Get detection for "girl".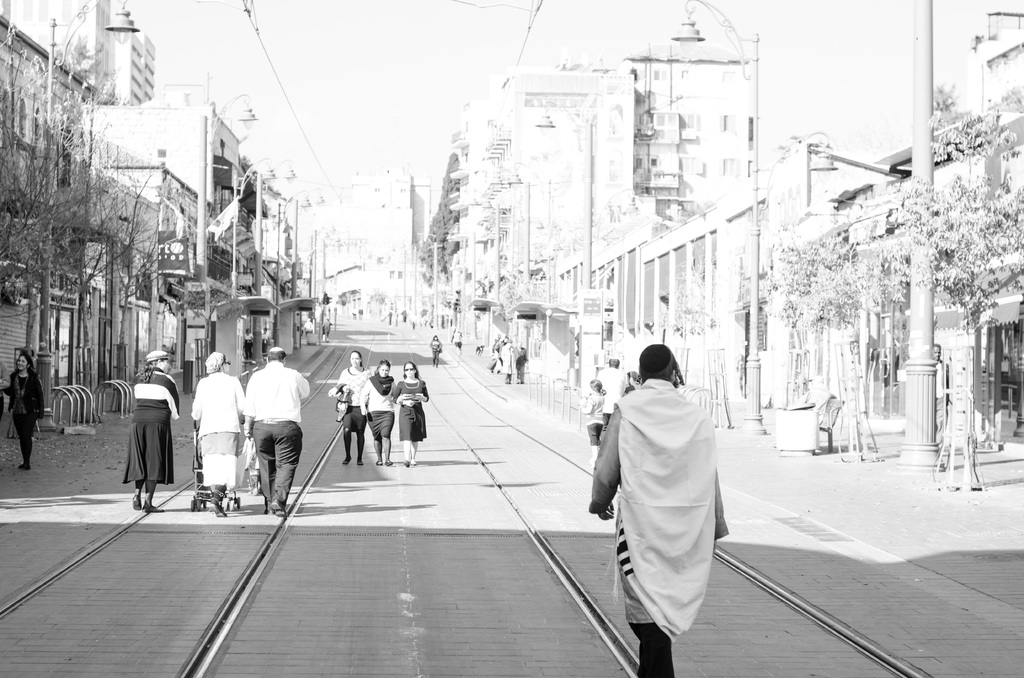
Detection: l=333, t=349, r=368, b=454.
